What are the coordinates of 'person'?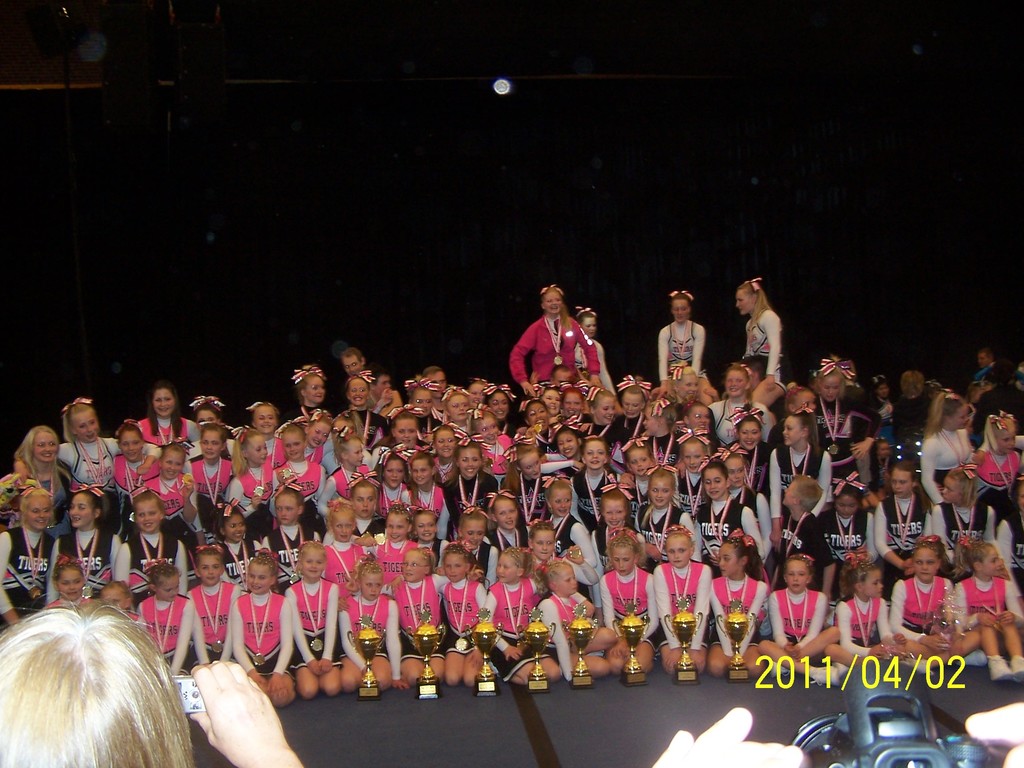
(x1=275, y1=362, x2=328, y2=437).
